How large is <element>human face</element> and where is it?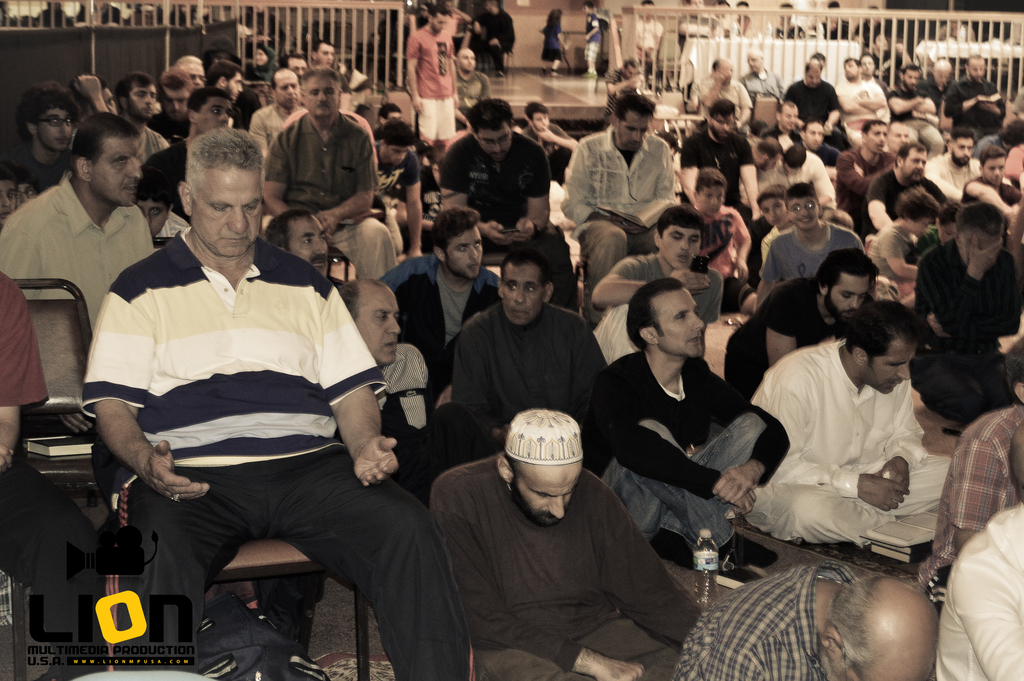
Bounding box: <box>779,103,801,129</box>.
